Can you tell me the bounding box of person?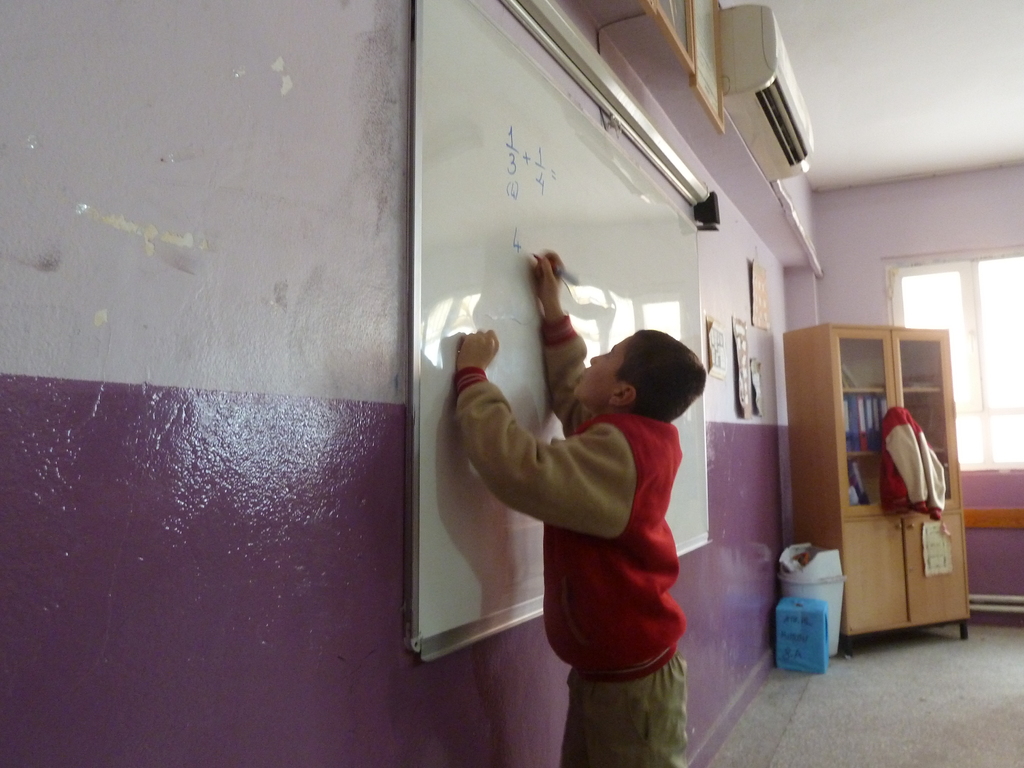
detection(453, 253, 705, 767).
